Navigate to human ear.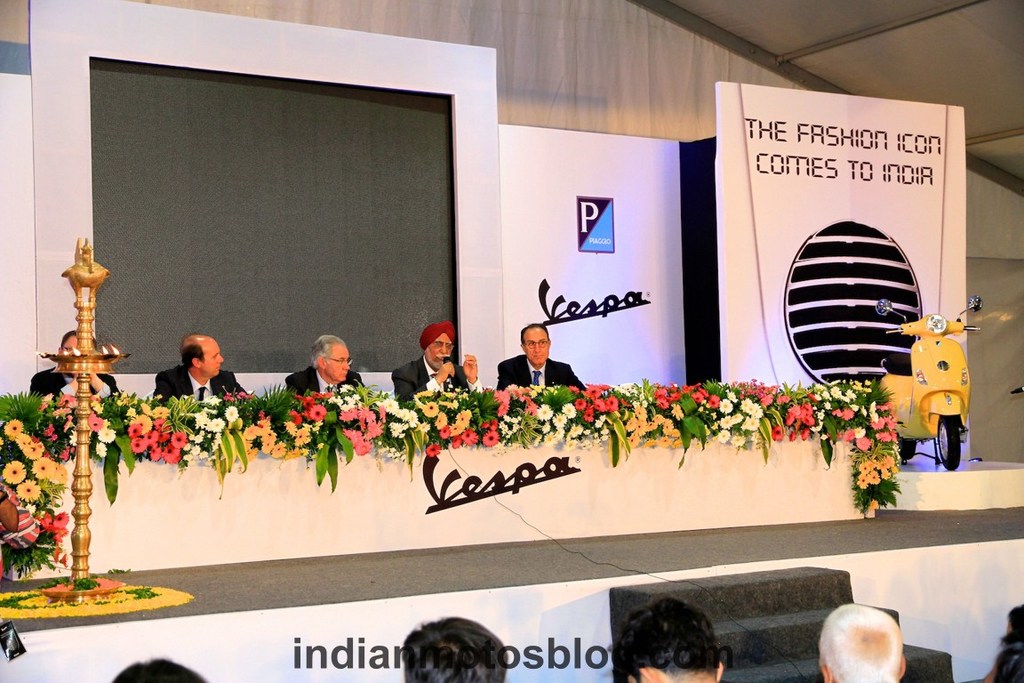
Navigation target: bbox(189, 359, 202, 369).
